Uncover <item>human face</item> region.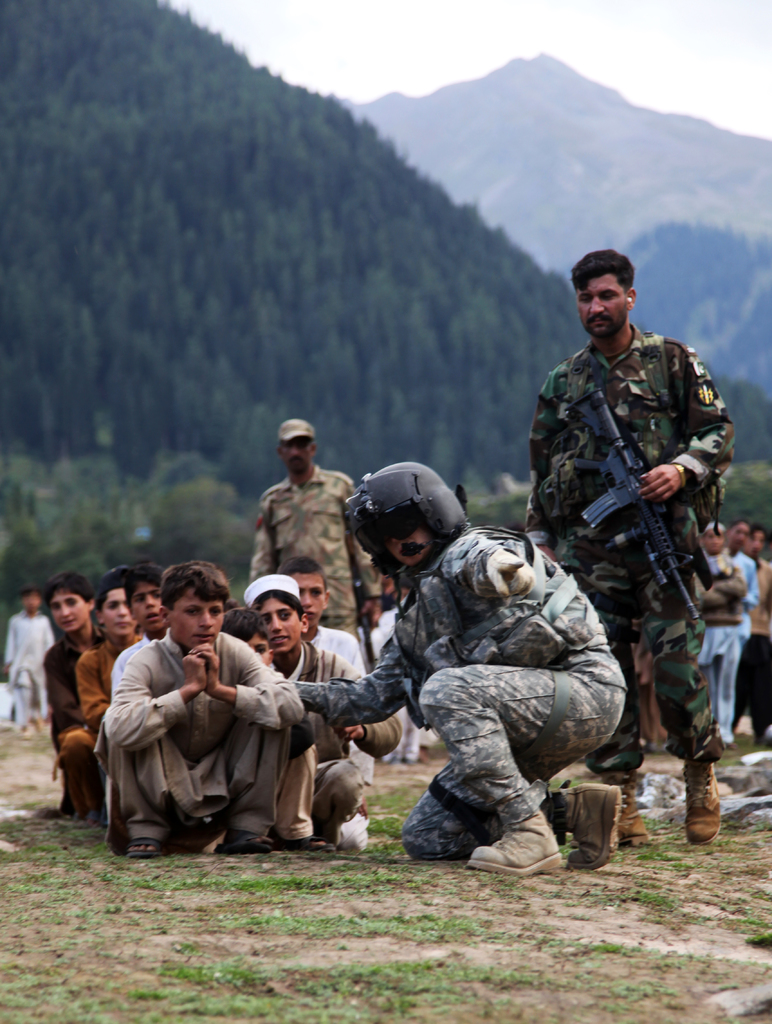
Uncovered: 131, 580, 166, 634.
